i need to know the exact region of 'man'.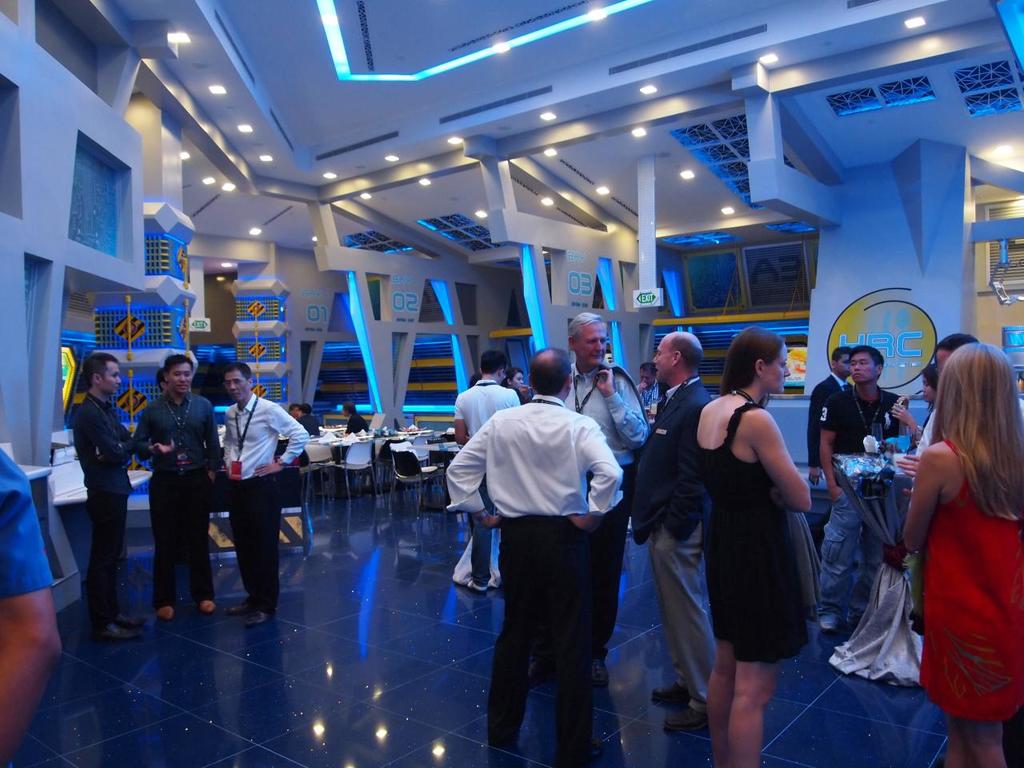
Region: [left=558, top=293, right=644, bottom=693].
